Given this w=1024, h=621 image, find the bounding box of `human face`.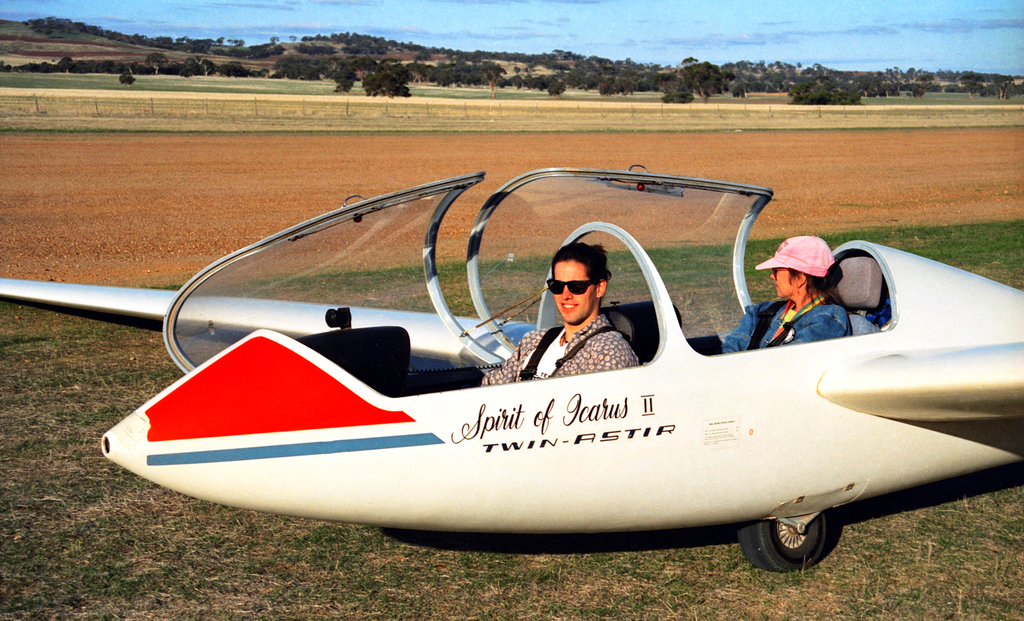
<box>770,268,804,297</box>.
